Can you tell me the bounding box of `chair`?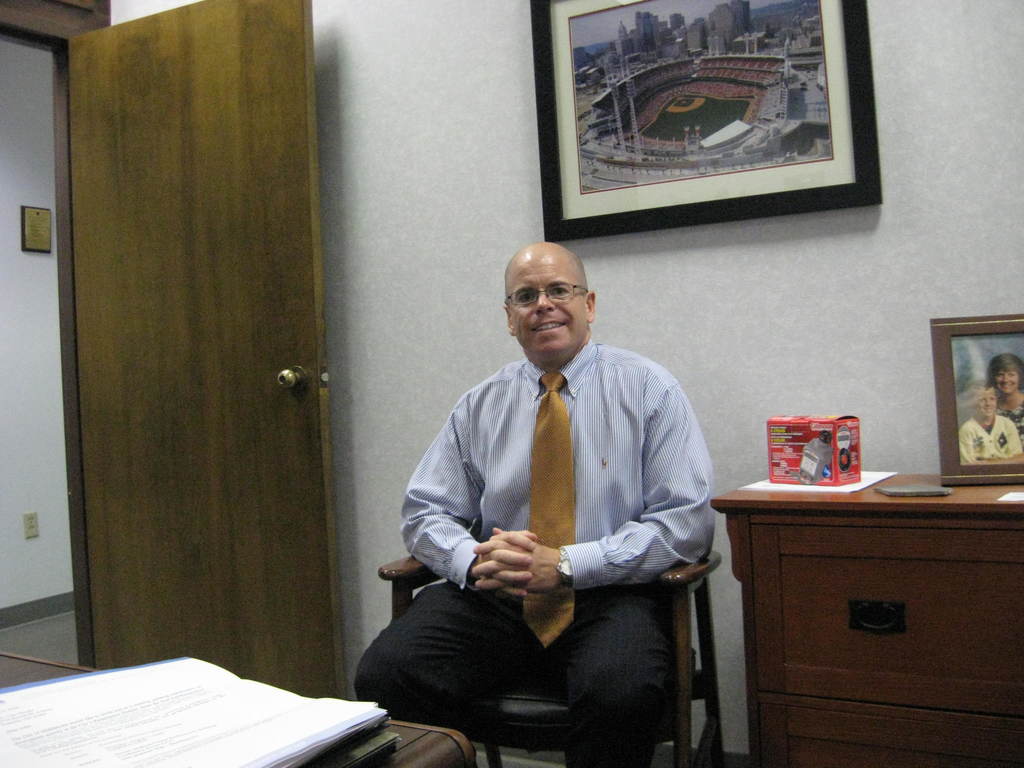
bbox=(376, 544, 724, 767).
